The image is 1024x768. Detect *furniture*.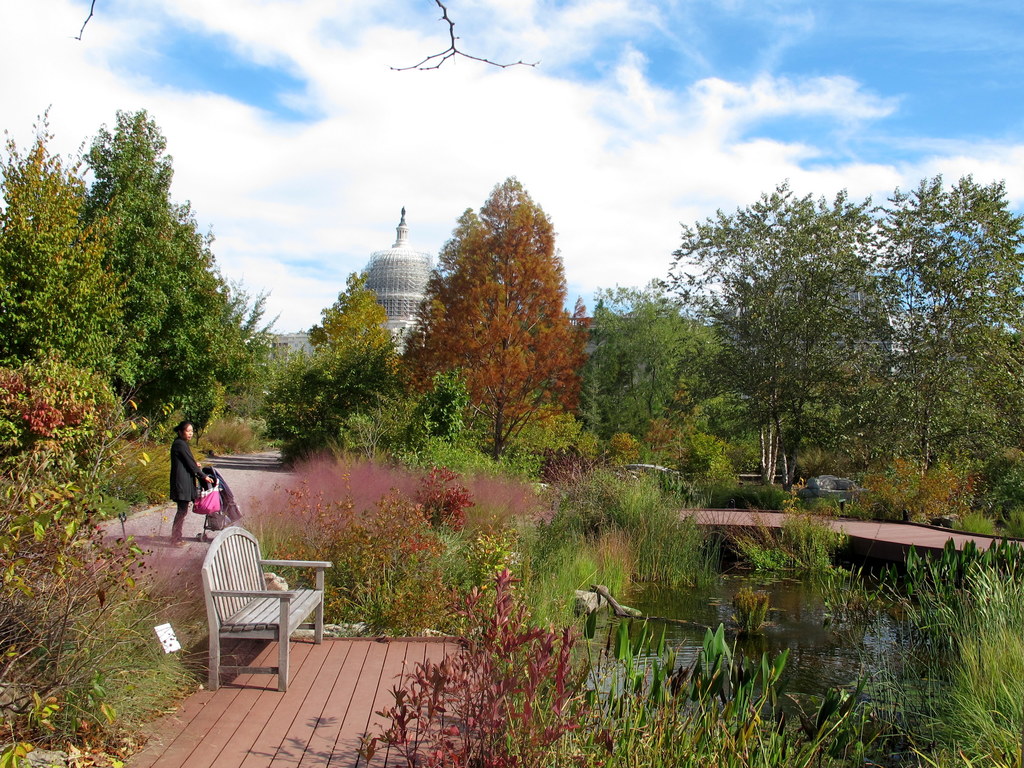
Detection: bbox=(198, 524, 332, 694).
